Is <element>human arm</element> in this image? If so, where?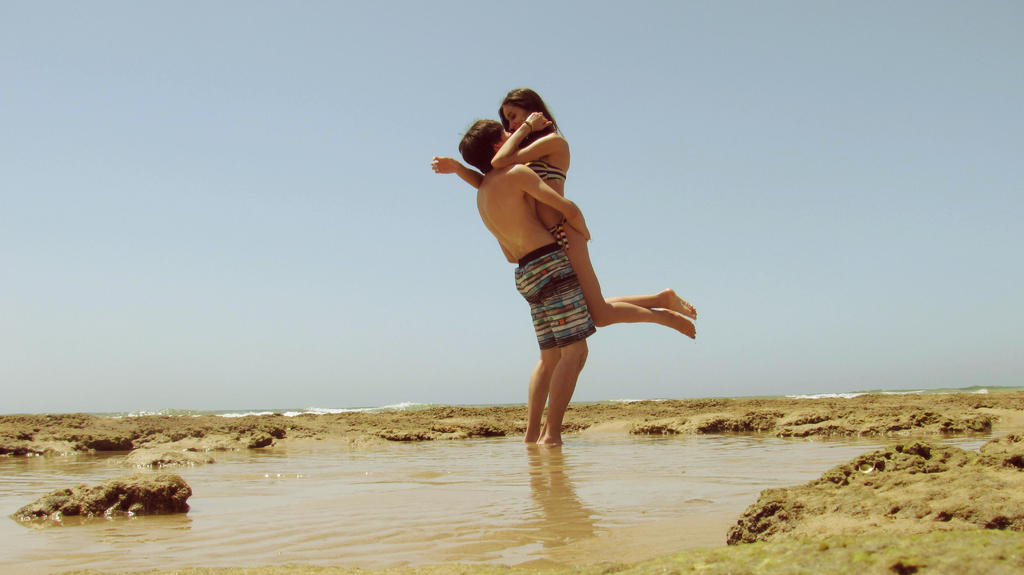
Yes, at {"x1": 481, "y1": 108, "x2": 561, "y2": 179}.
